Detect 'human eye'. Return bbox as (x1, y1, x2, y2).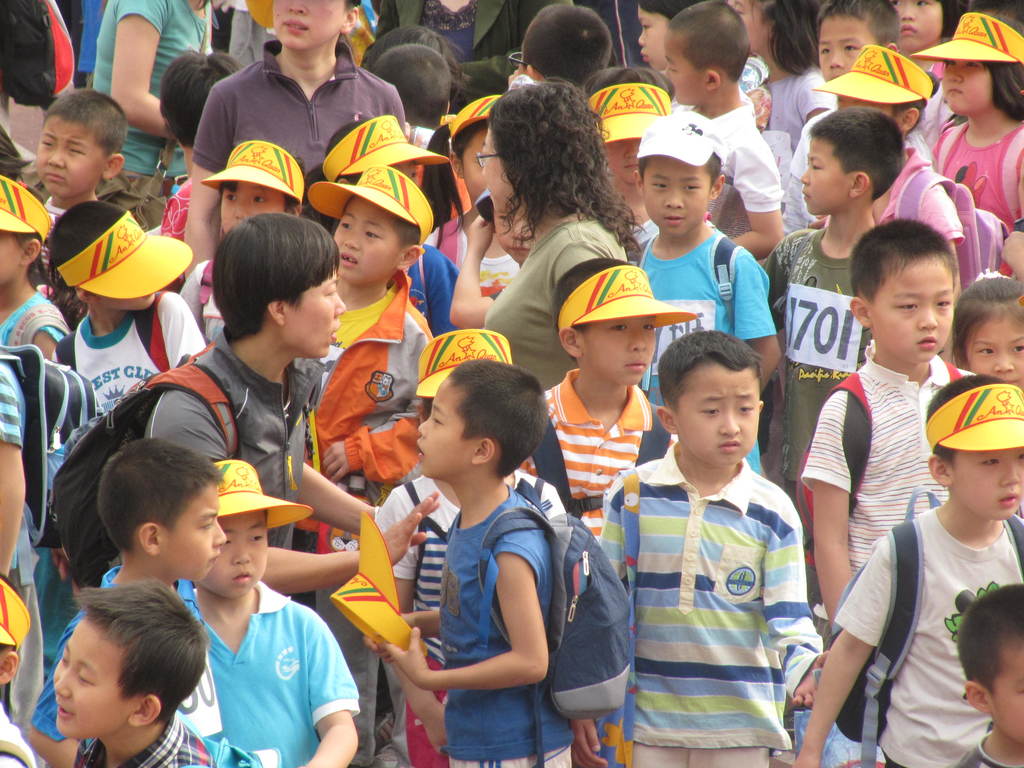
(362, 230, 382, 241).
